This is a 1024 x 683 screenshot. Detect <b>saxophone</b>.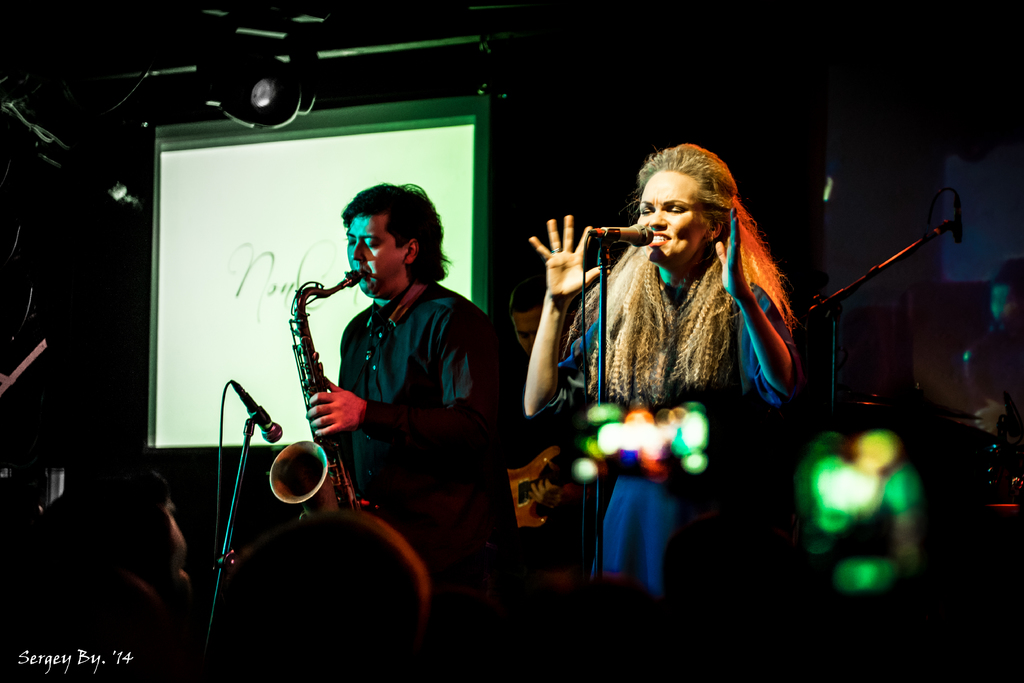
select_region(256, 264, 373, 538).
